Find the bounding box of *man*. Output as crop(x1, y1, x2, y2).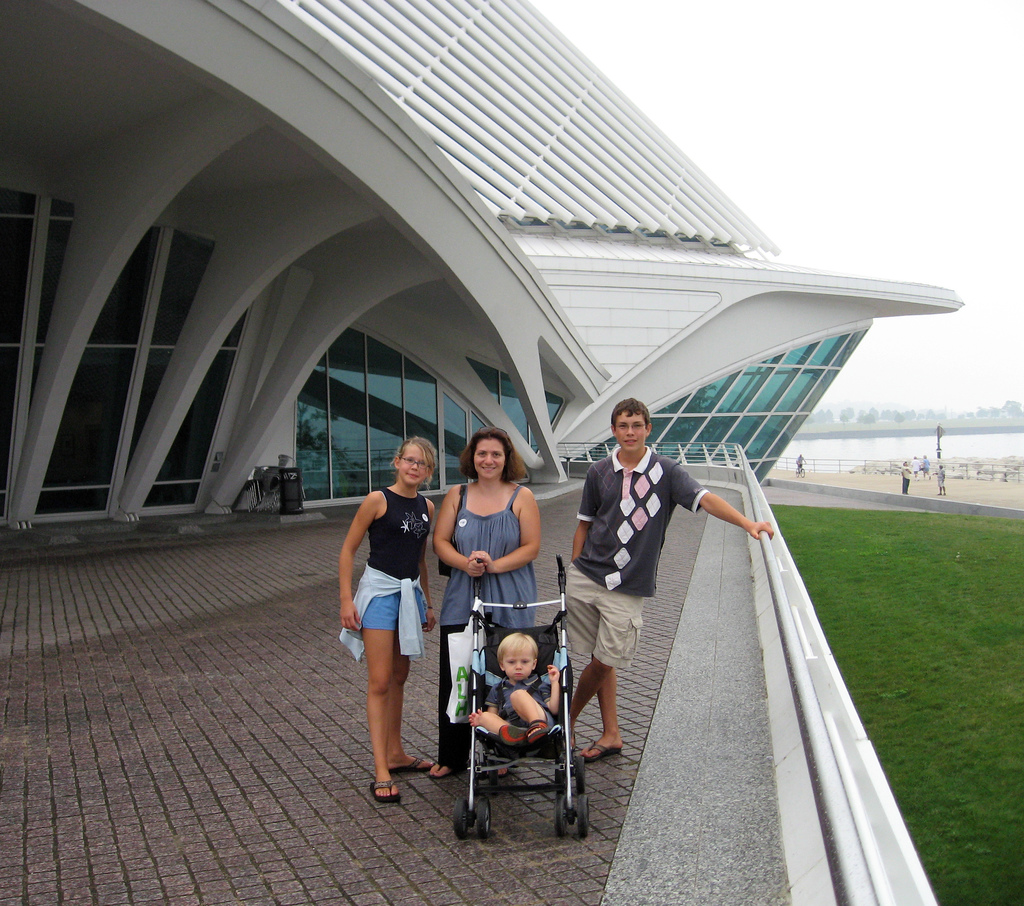
crop(573, 391, 706, 697).
